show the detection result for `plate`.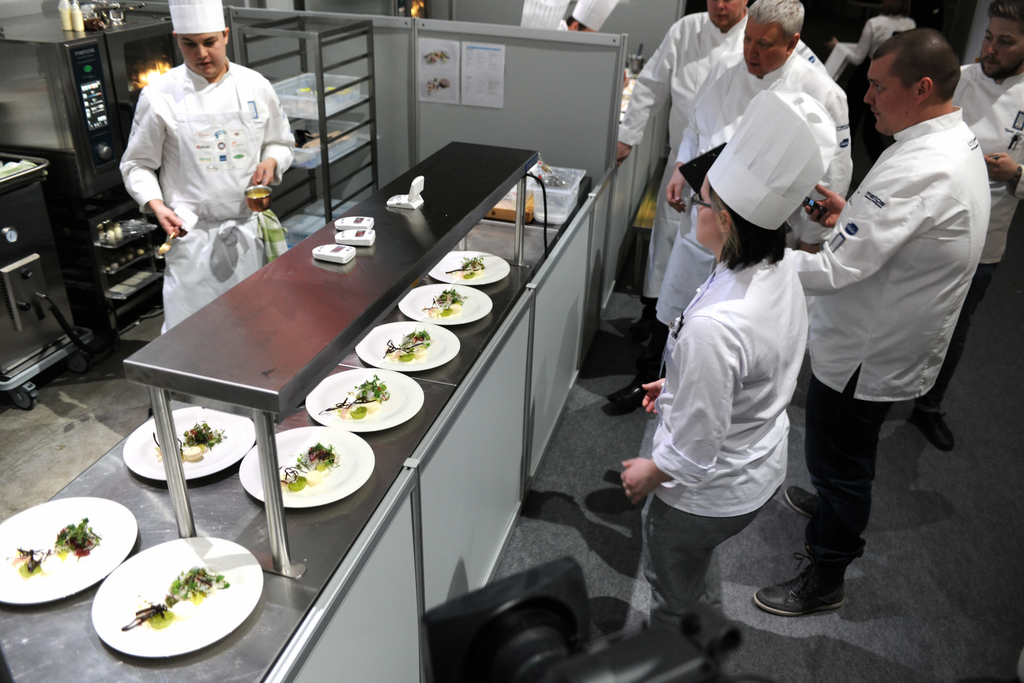
Rect(0, 495, 140, 604).
